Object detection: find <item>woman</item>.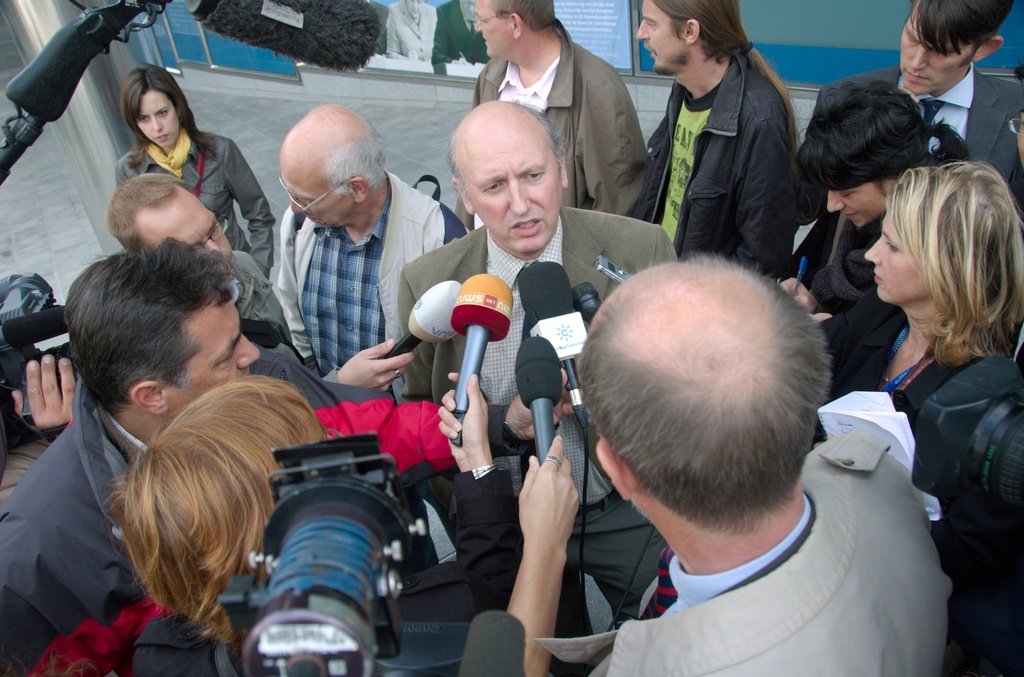
detection(106, 373, 582, 676).
